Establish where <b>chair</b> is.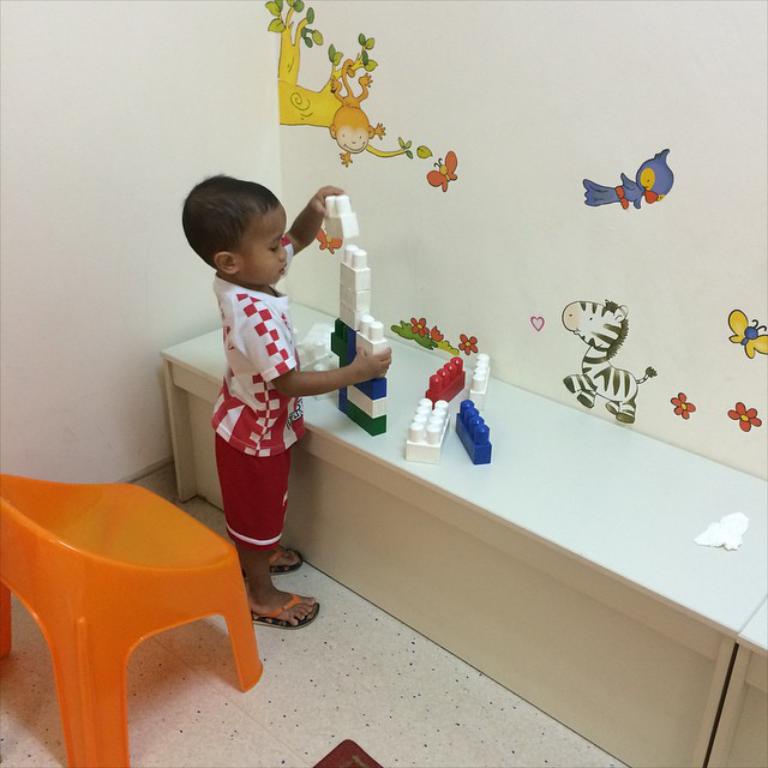
Established at (left=0, top=473, right=263, bottom=767).
